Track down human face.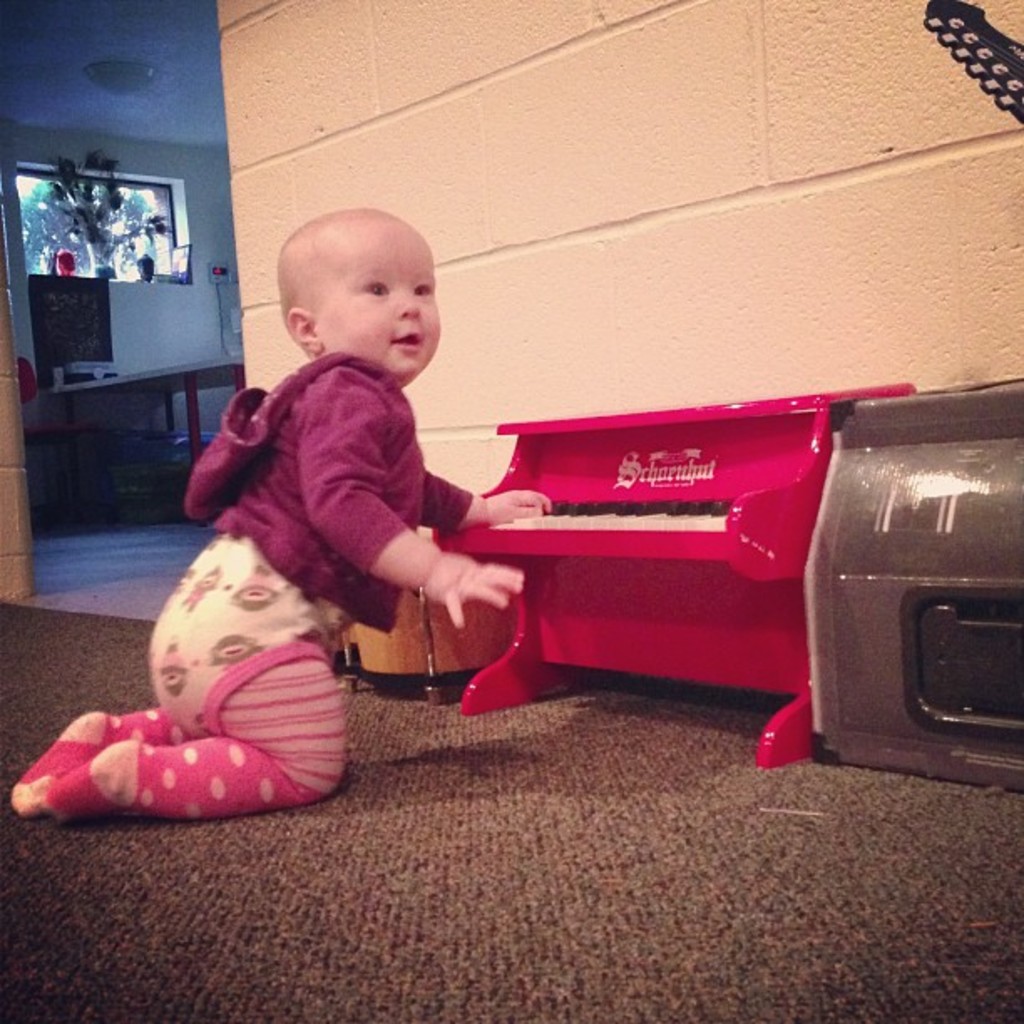
Tracked to bbox(318, 224, 438, 370).
